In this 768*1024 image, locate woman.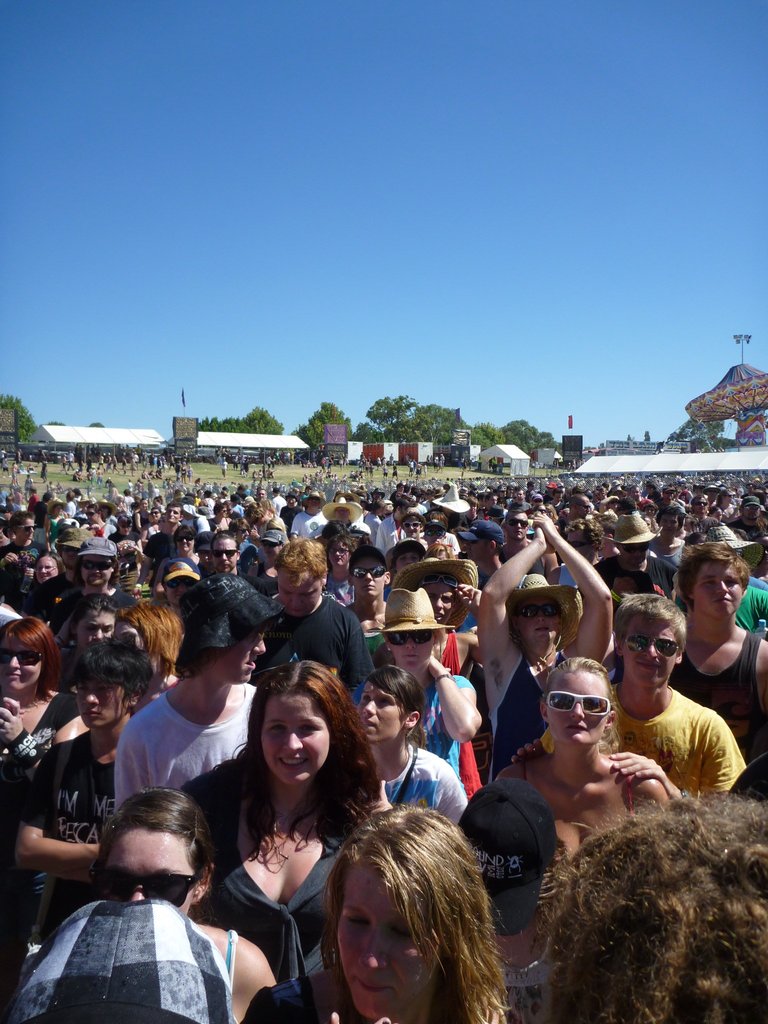
Bounding box: (25, 551, 72, 588).
